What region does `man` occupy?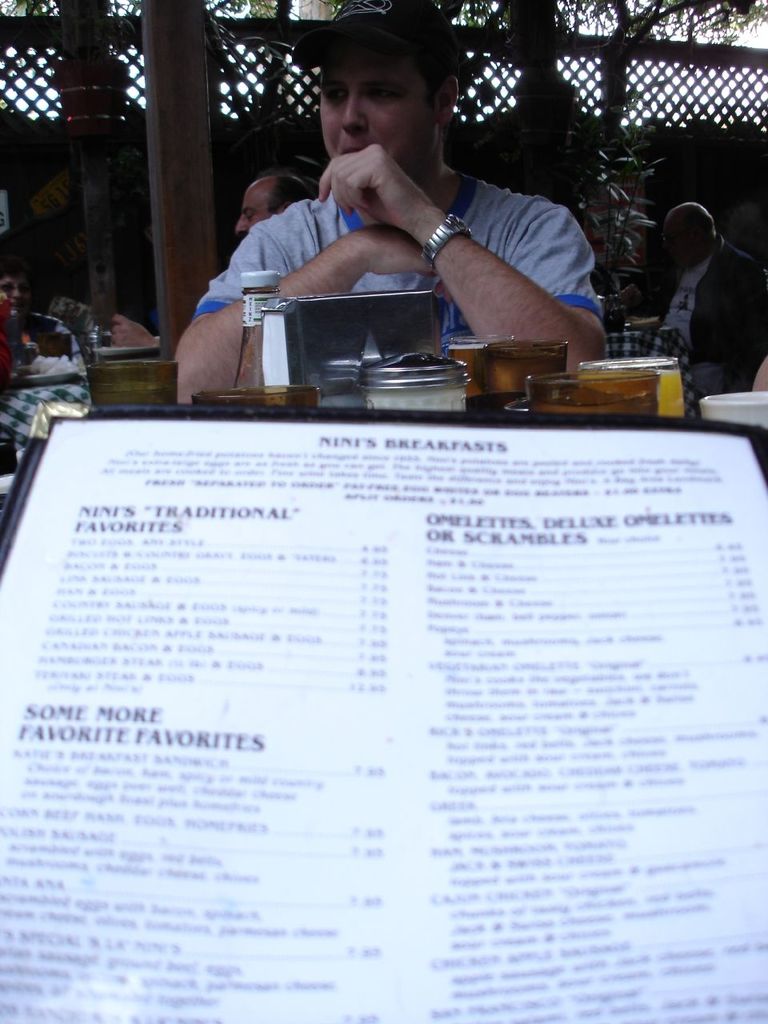
107/174/313/353.
